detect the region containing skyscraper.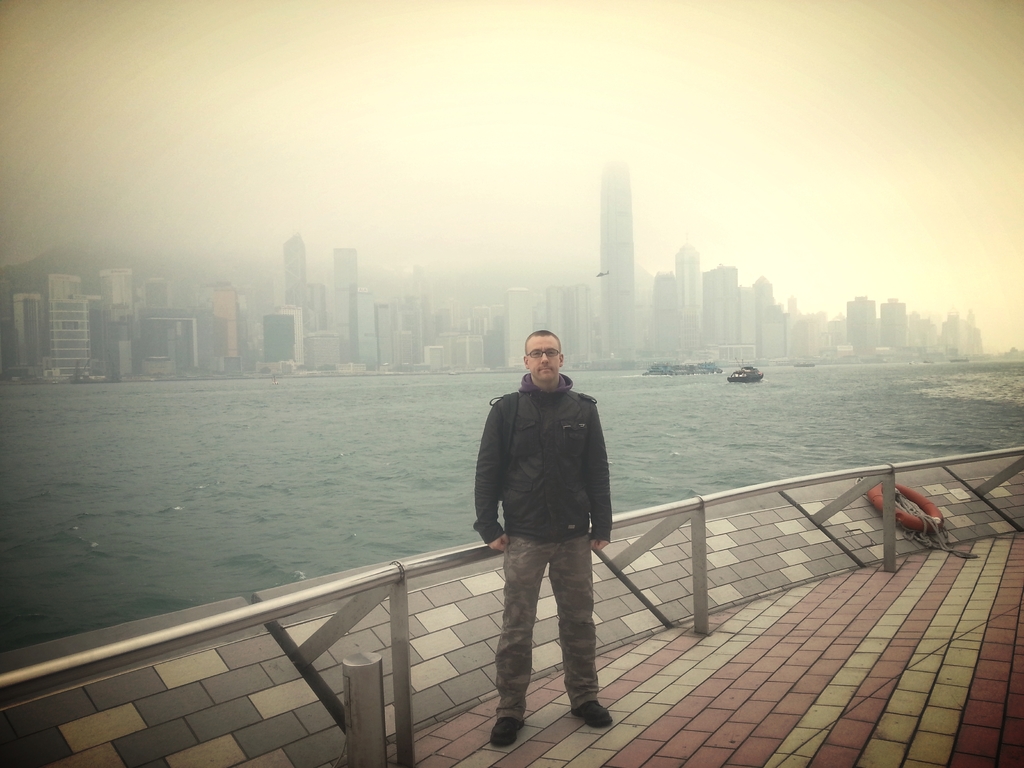
x1=963 y1=305 x2=979 y2=359.
